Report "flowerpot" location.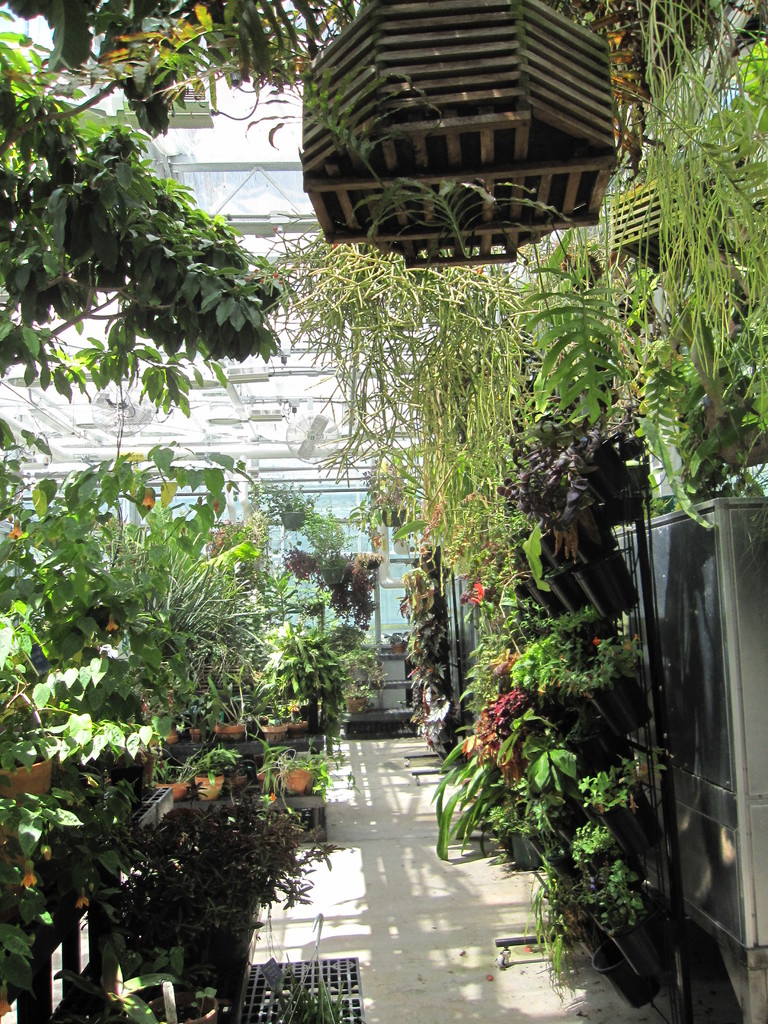
Report: rect(287, 555, 314, 578).
